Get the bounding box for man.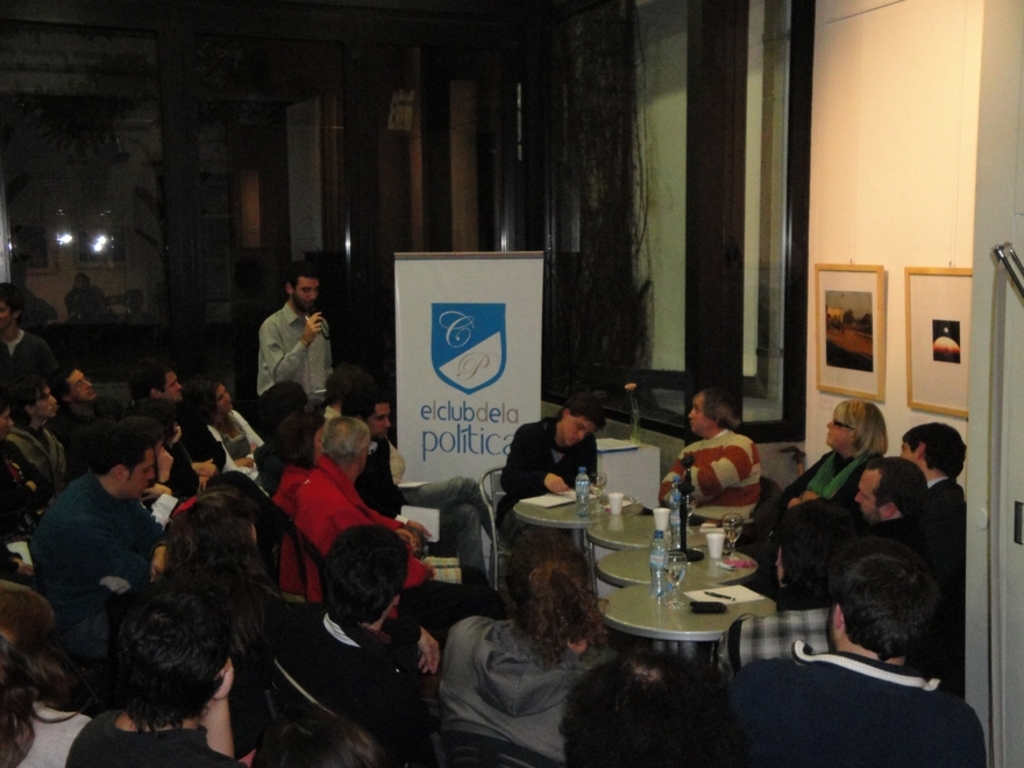
region(251, 264, 332, 427).
